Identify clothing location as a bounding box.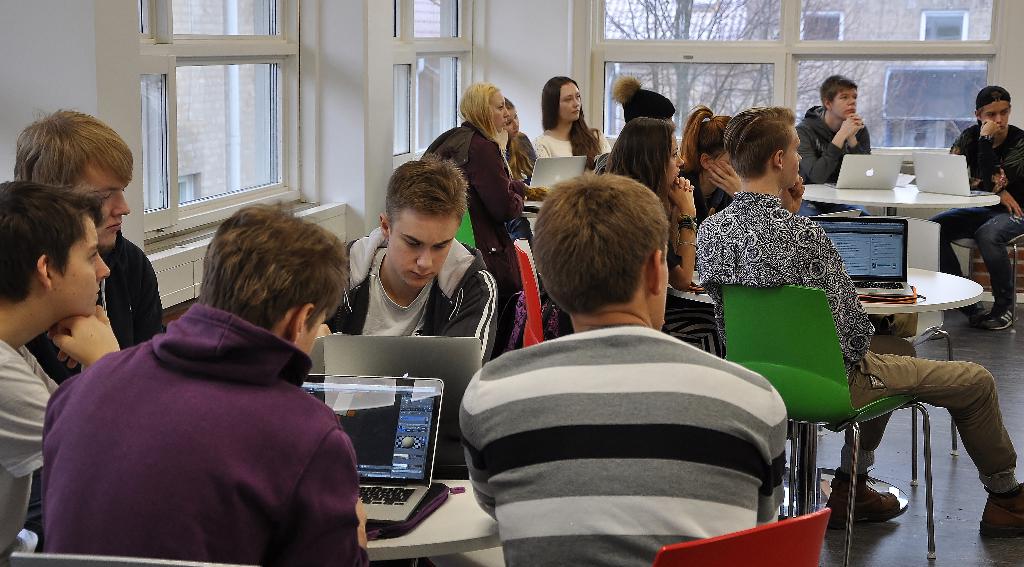
(0, 334, 63, 566).
